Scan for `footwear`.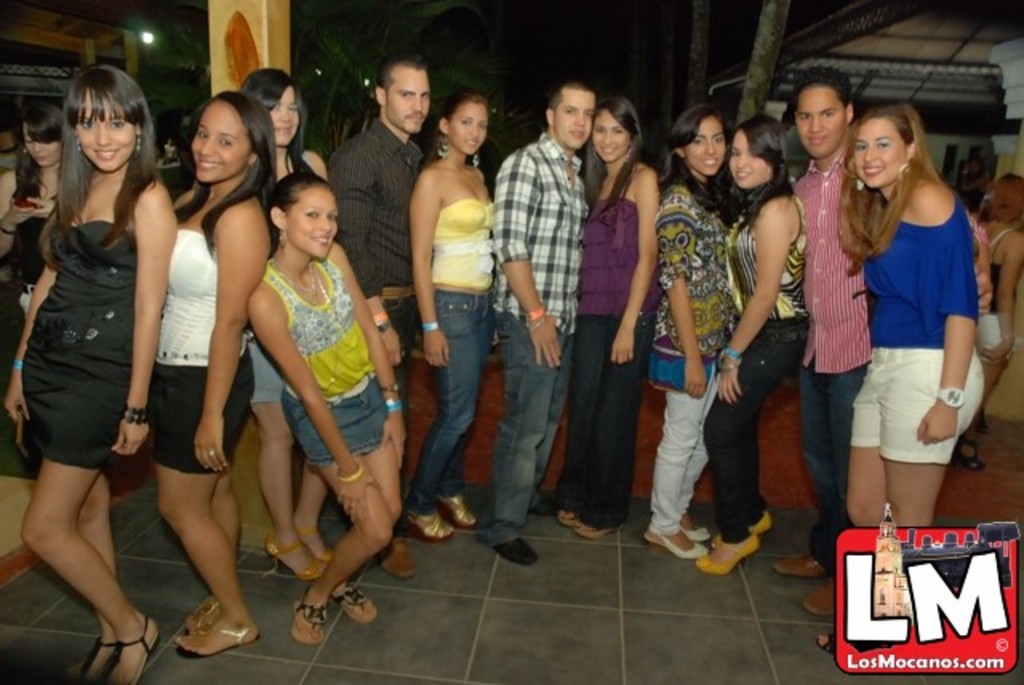
Scan result: {"x1": 555, "y1": 506, "x2": 581, "y2": 530}.
